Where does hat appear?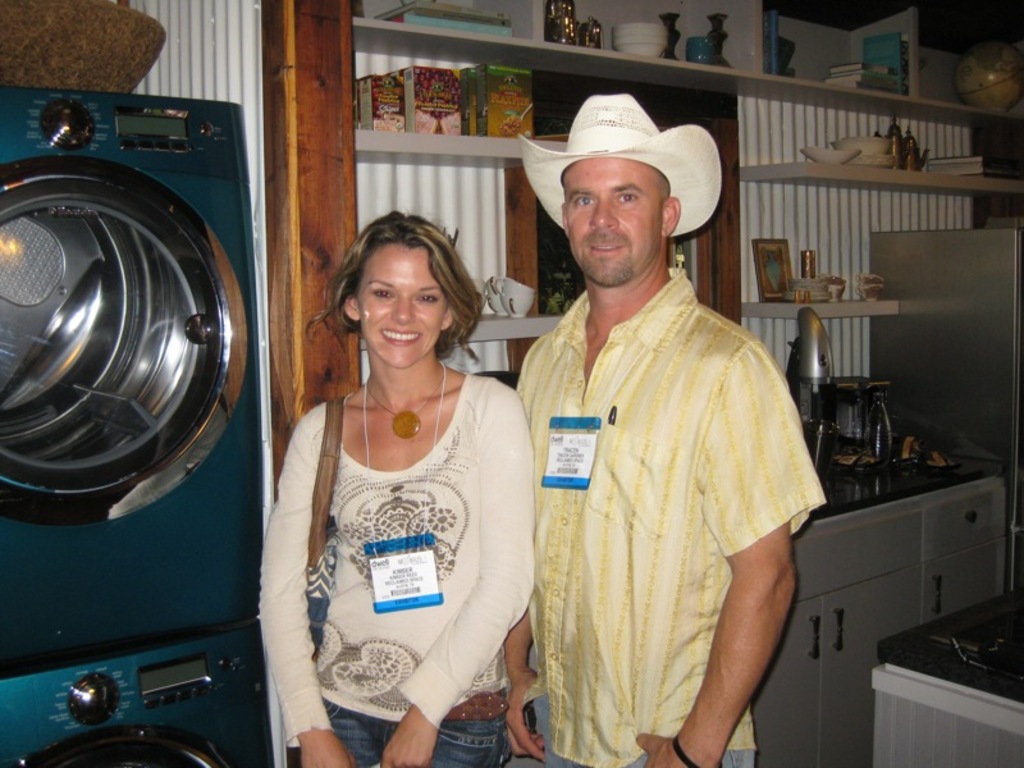
Appears at 517/93/722/239.
